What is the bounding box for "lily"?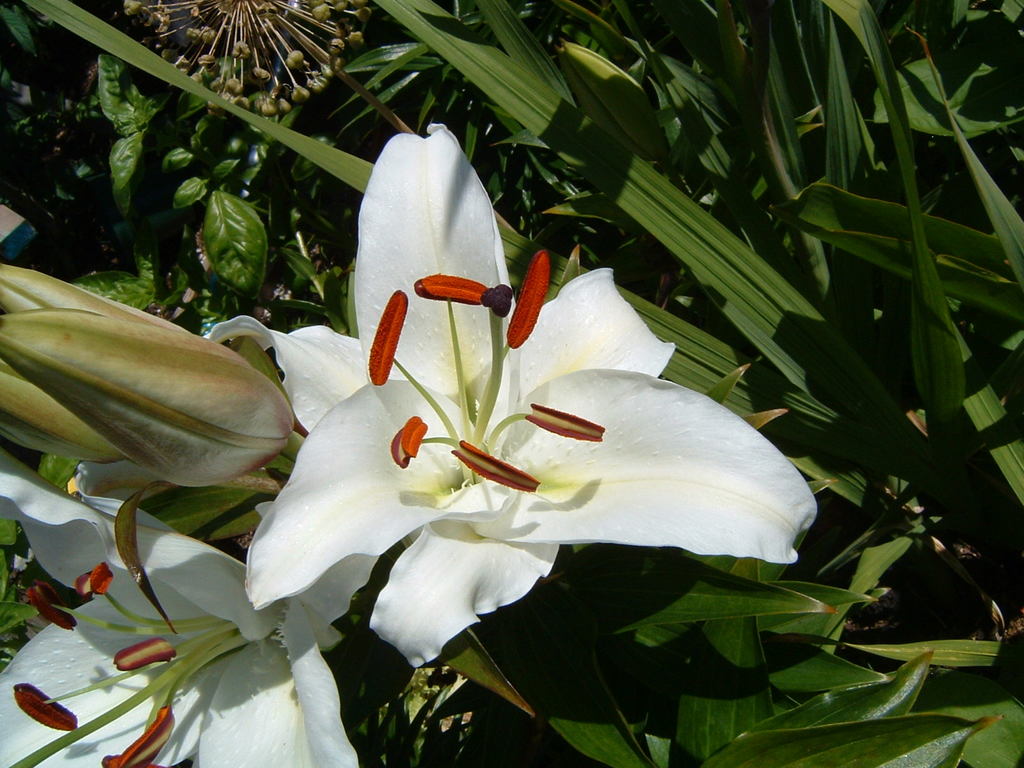
198:120:822:668.
